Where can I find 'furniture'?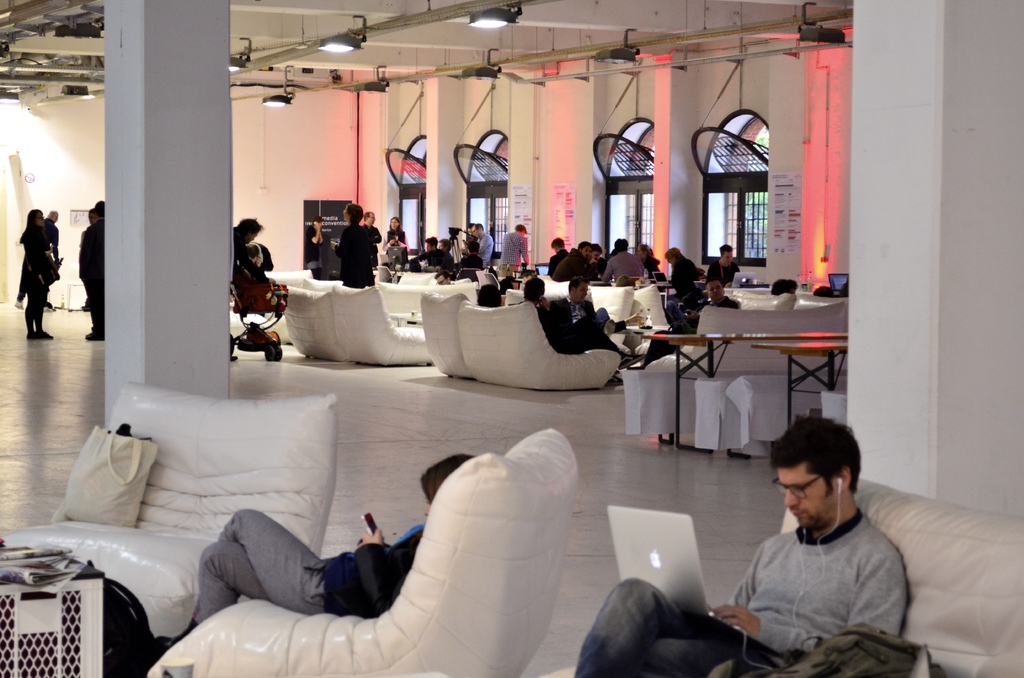
You can find it at [left=588, top=282, right=636, bottom=323].
